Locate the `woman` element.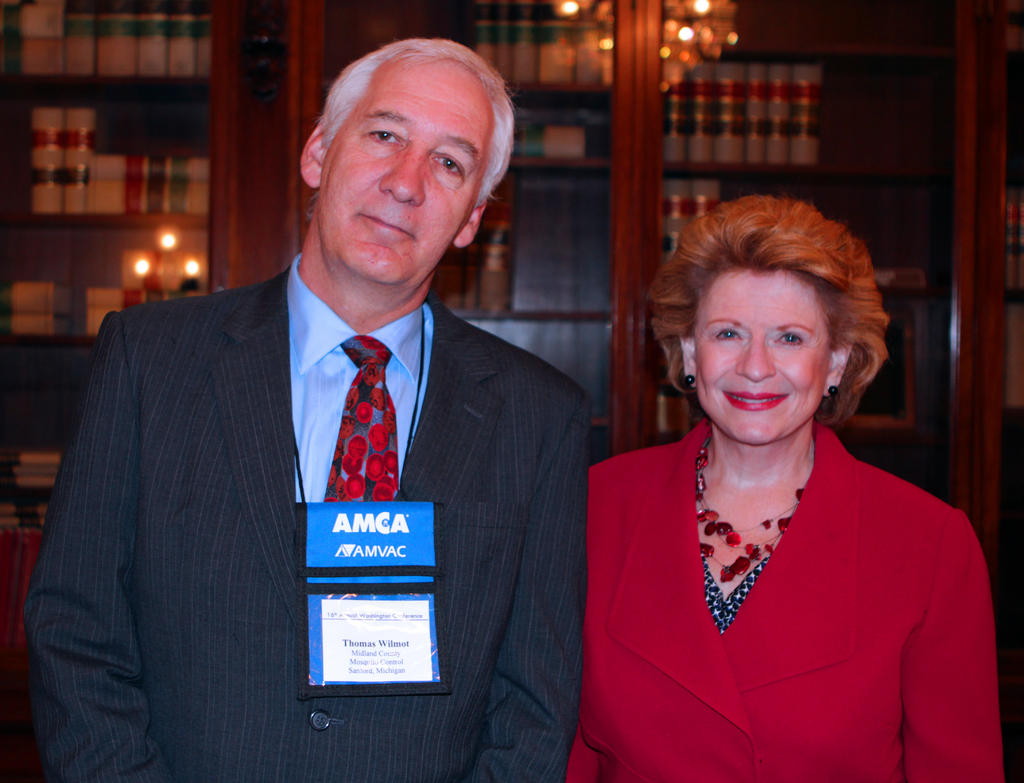
Element bbox: box(563, 195, 1000, 782).
